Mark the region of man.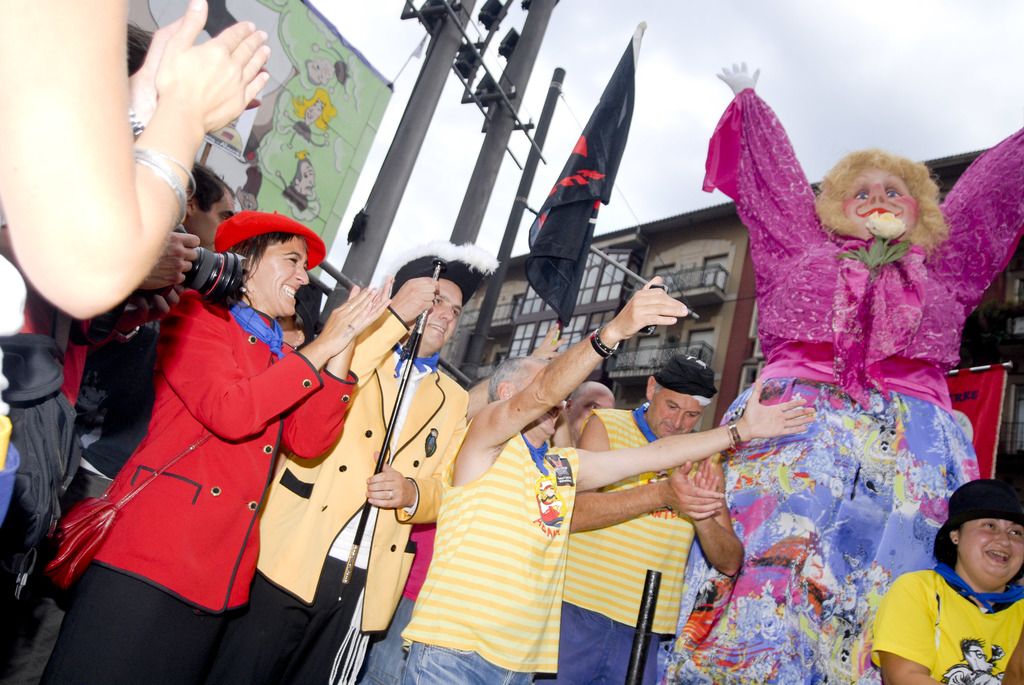
Region: (left=0, top=19, right=200, bottom=623).
